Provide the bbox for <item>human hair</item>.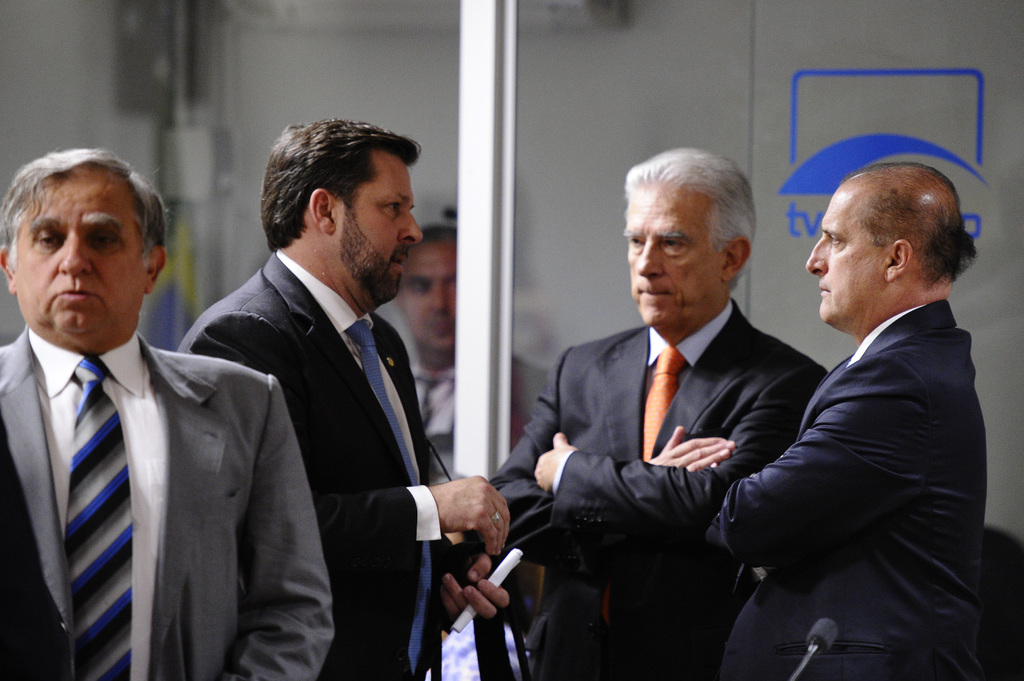
[left=253, top=122, right=412, bottom=265].
